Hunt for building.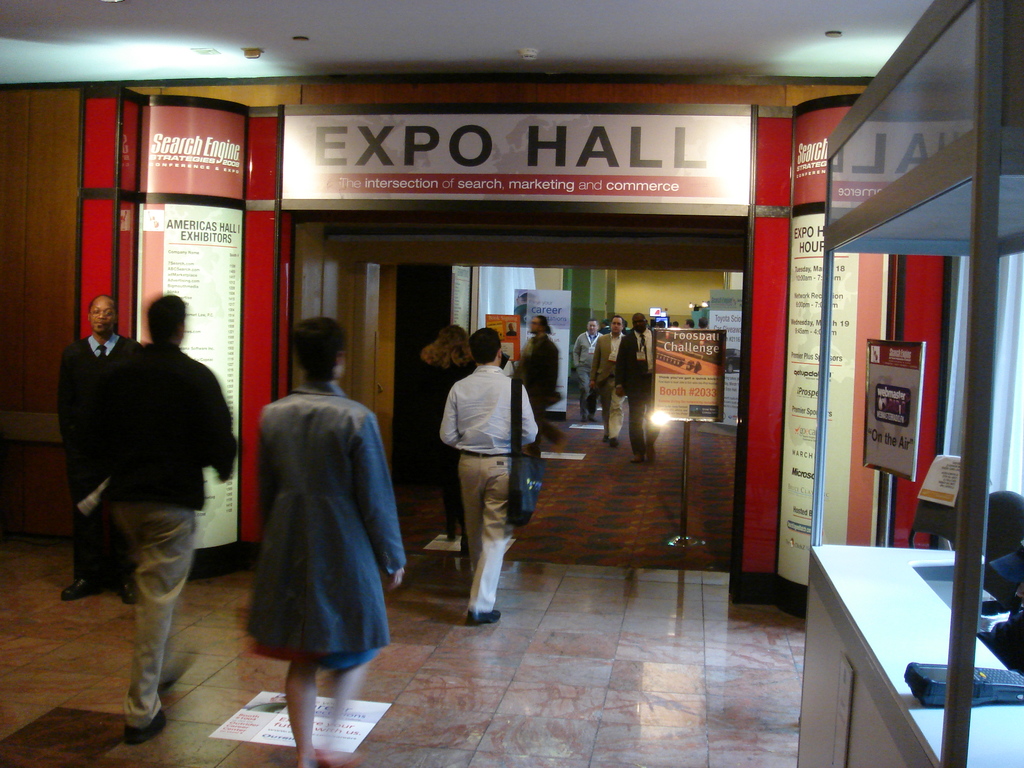
Hunted down at [left=0, top=0, right=1023, bottom=767].
